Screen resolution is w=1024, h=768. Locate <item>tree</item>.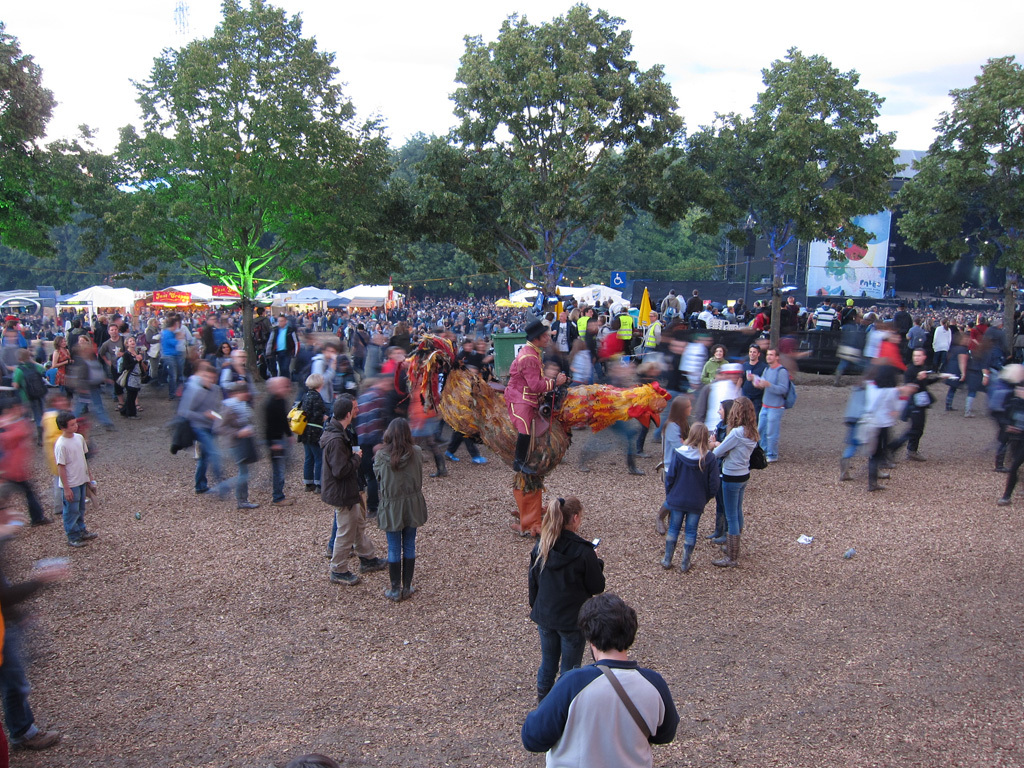
locate(404, 11, 719, 284).
